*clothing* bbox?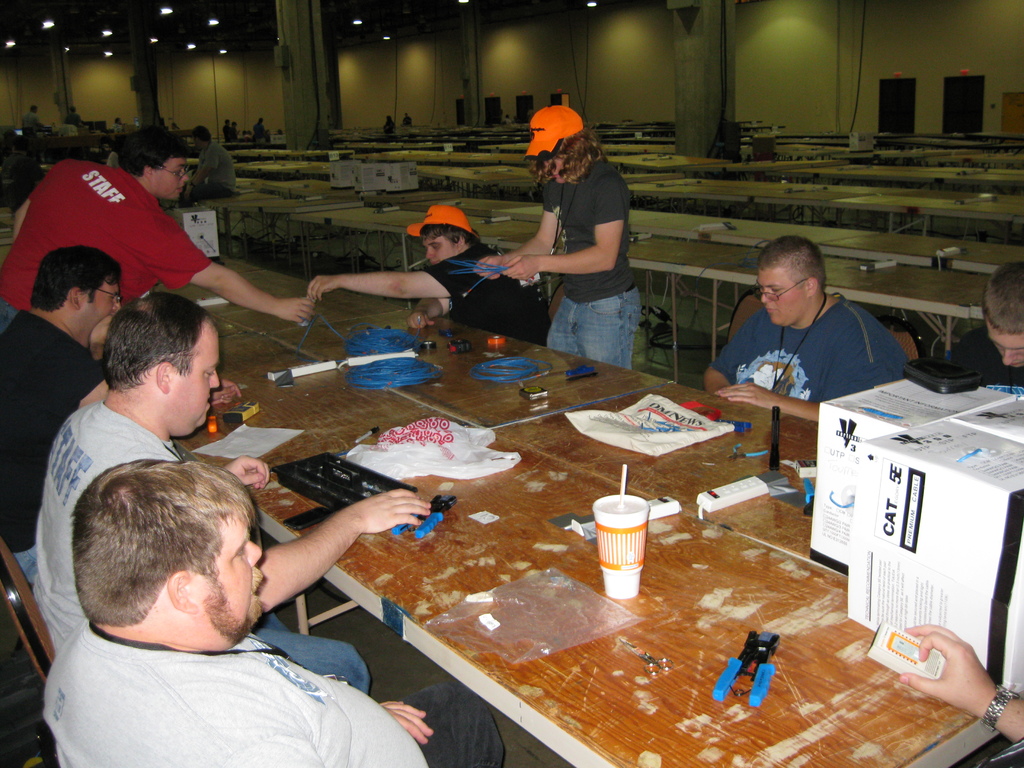
34 399 371 696
